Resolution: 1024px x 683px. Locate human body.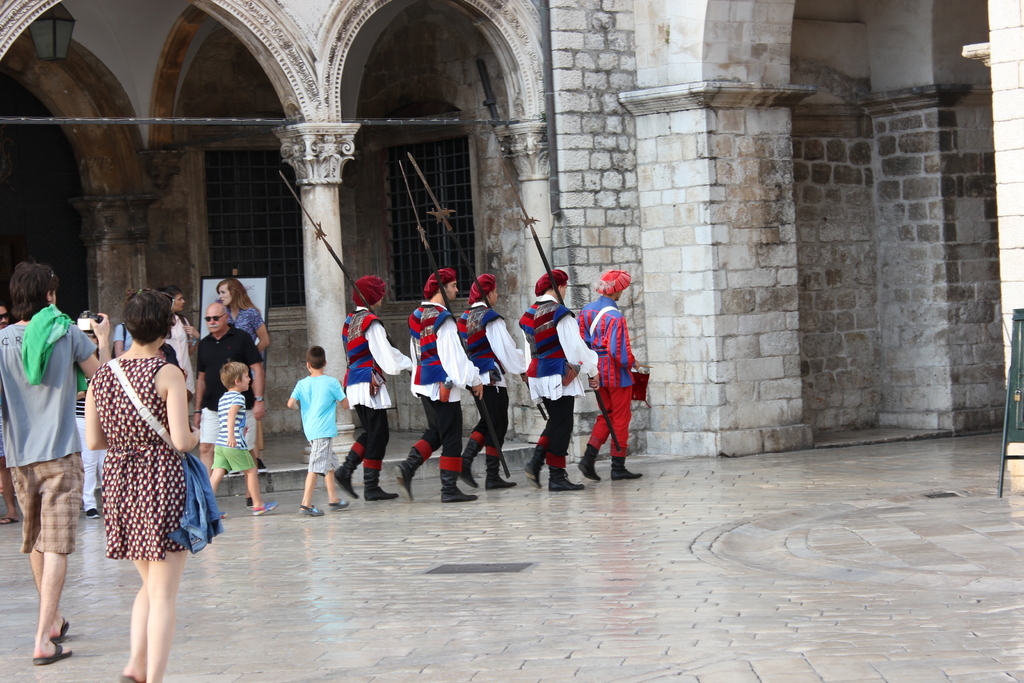
461/297/536/482.
